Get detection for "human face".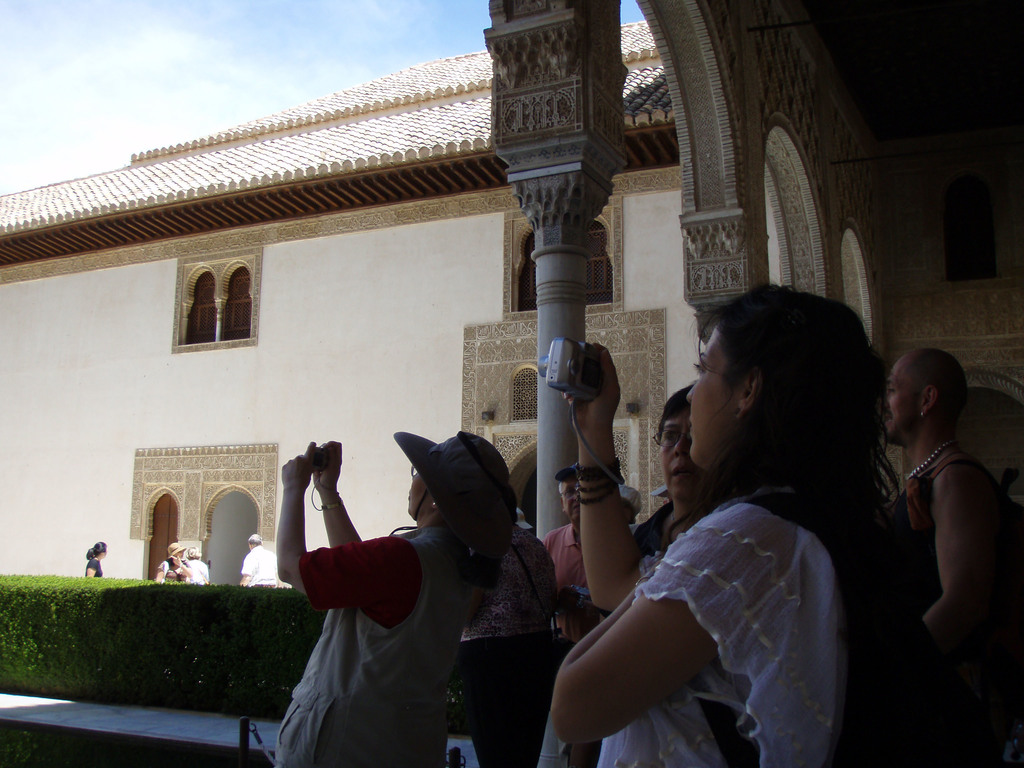
Detection: BBox(687, 324, 739, 471).
